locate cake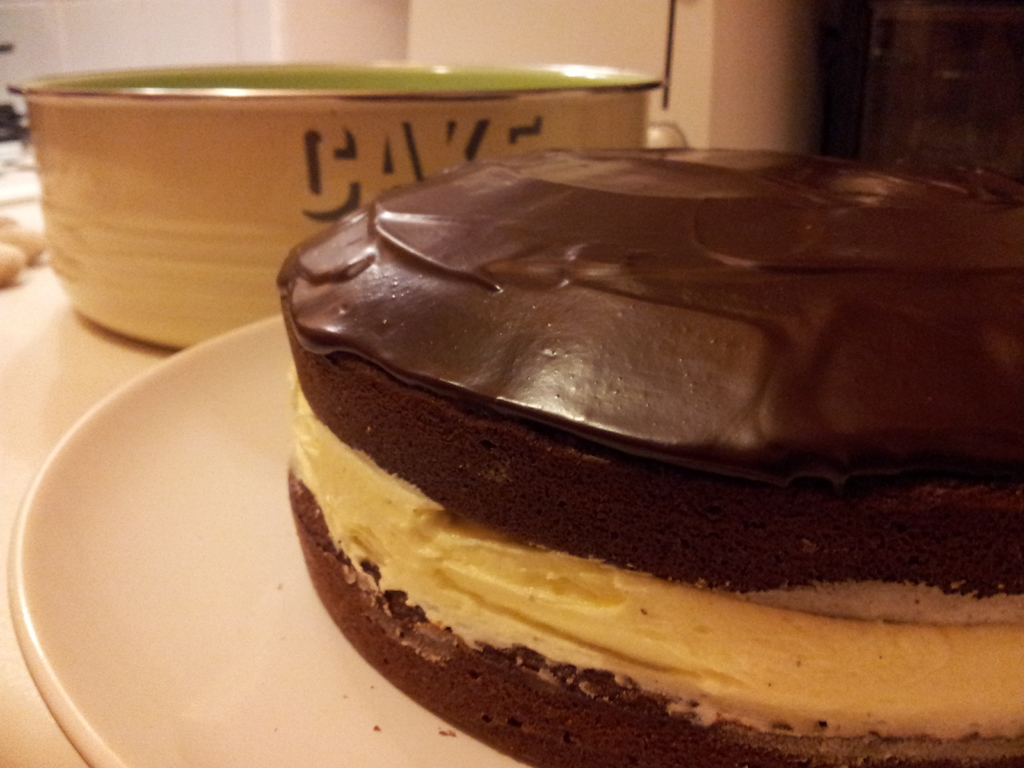
rect(272, 149, 1023, 767)
